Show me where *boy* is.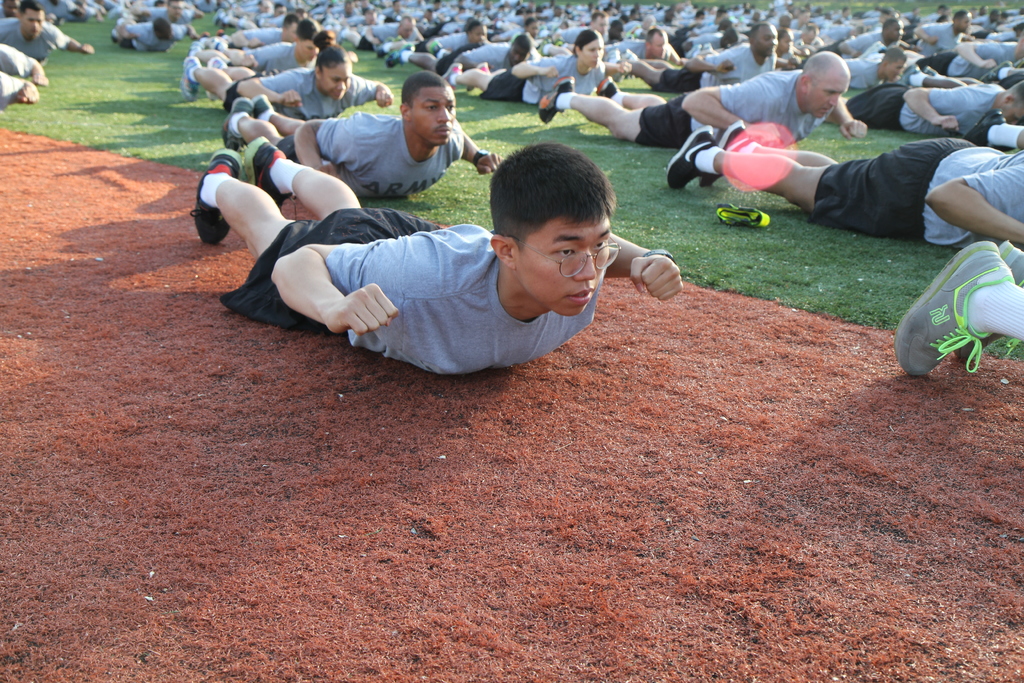
*boy* is at 191/145/683/373.
